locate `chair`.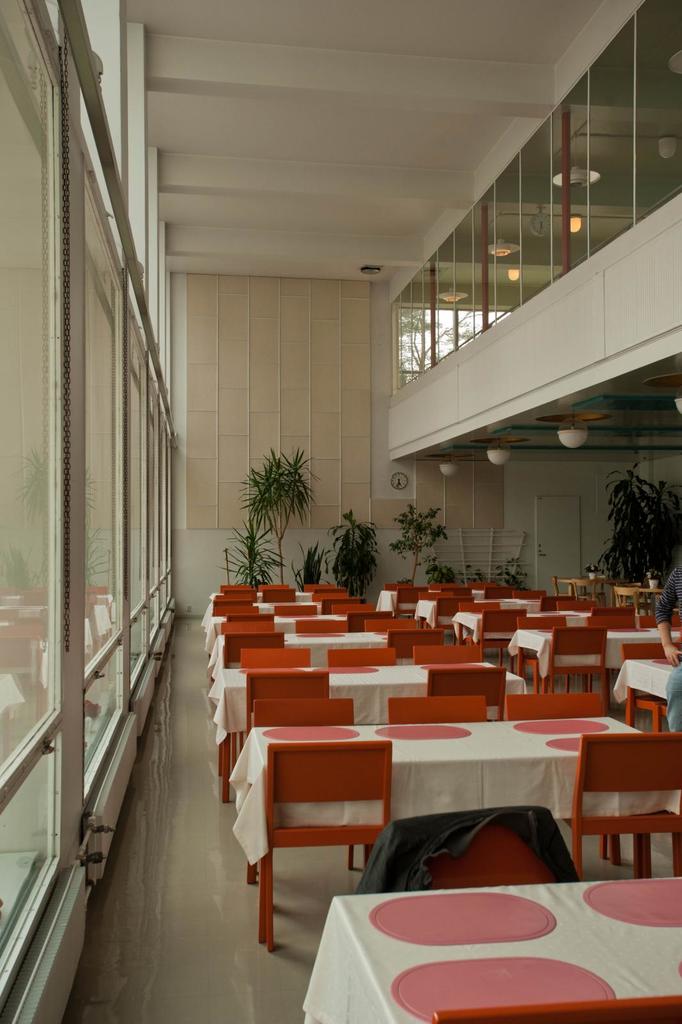
Bounding box: (589, 607, 638, 616).
